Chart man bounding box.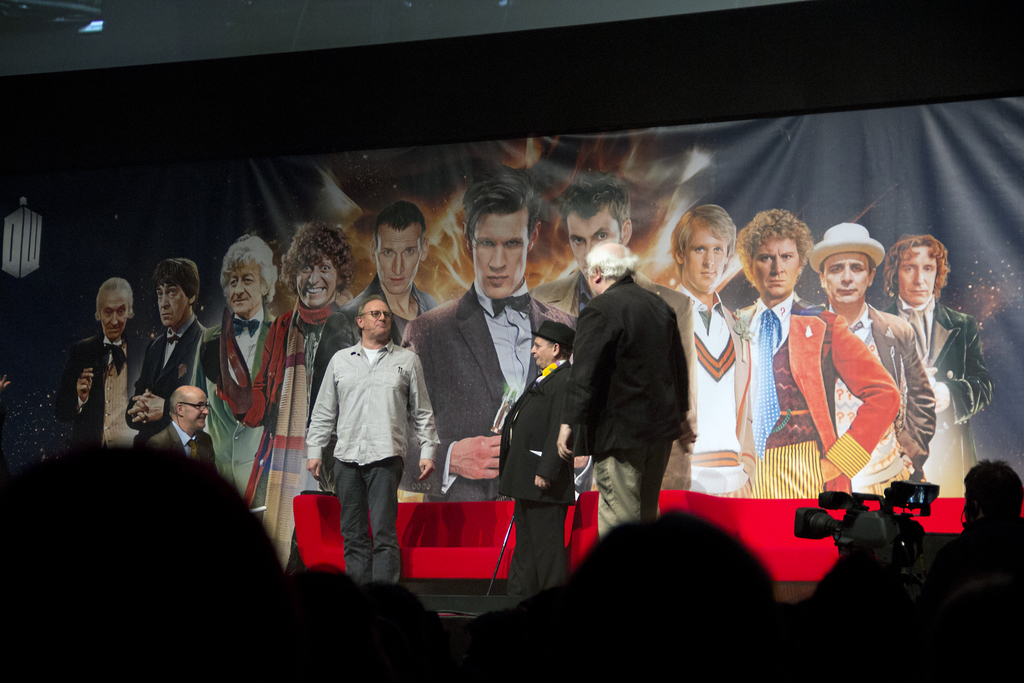
Charted: bbox=(215, 219, 356, 518).
